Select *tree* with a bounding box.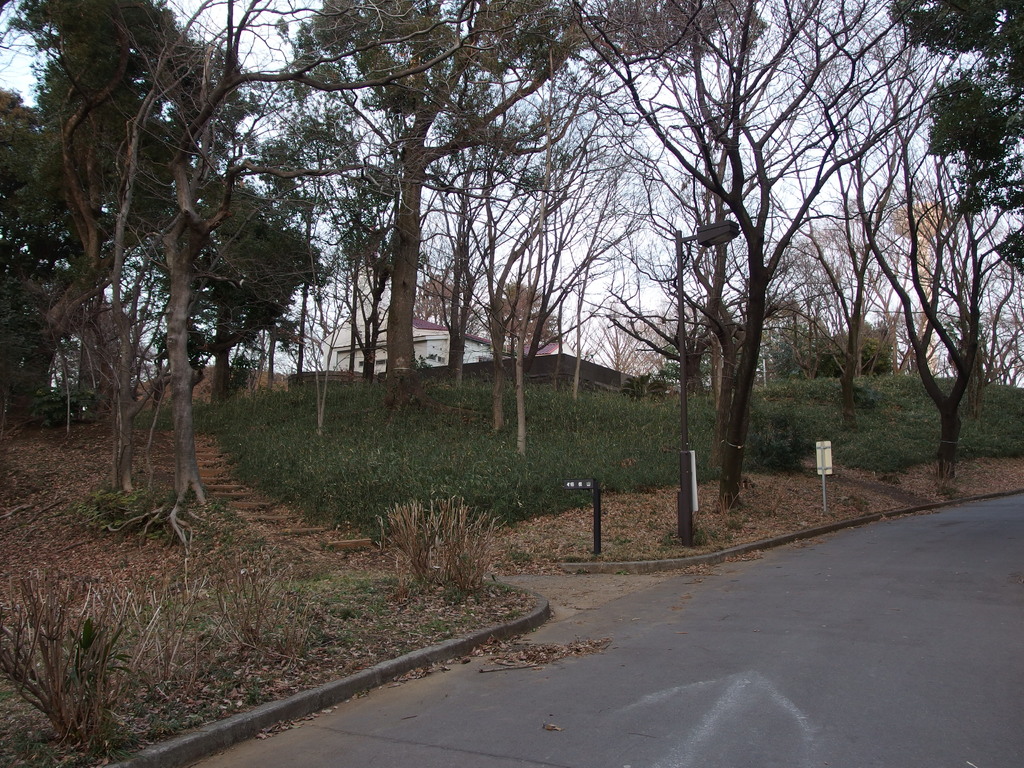
866:4:1018:492.
